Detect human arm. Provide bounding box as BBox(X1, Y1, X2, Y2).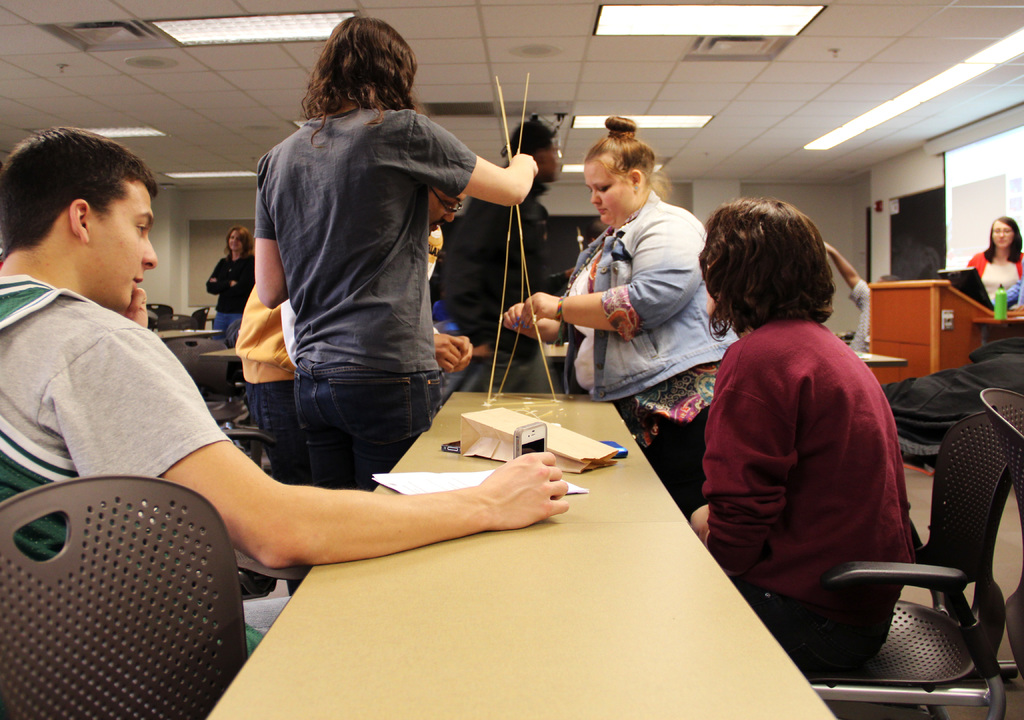
BBox(813, 232, 873, 307).
